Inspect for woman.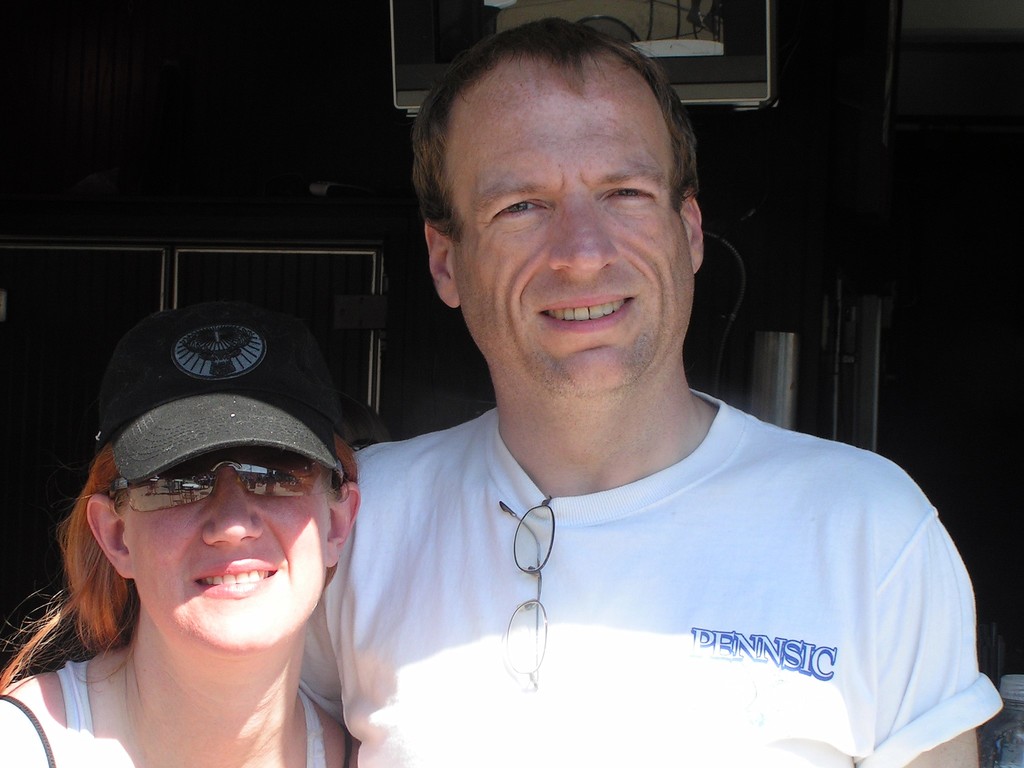
Inspection: select_region(0, 281, 392, 767).
